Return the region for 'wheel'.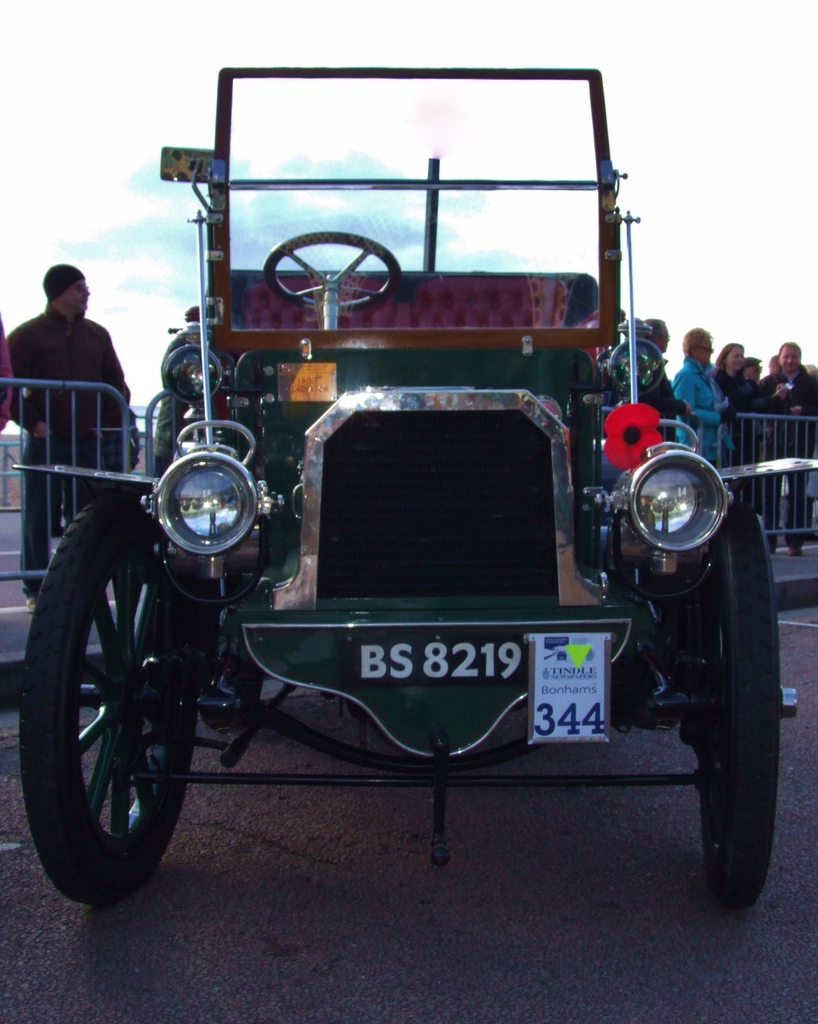
locate(26, 494, 195, 898).
